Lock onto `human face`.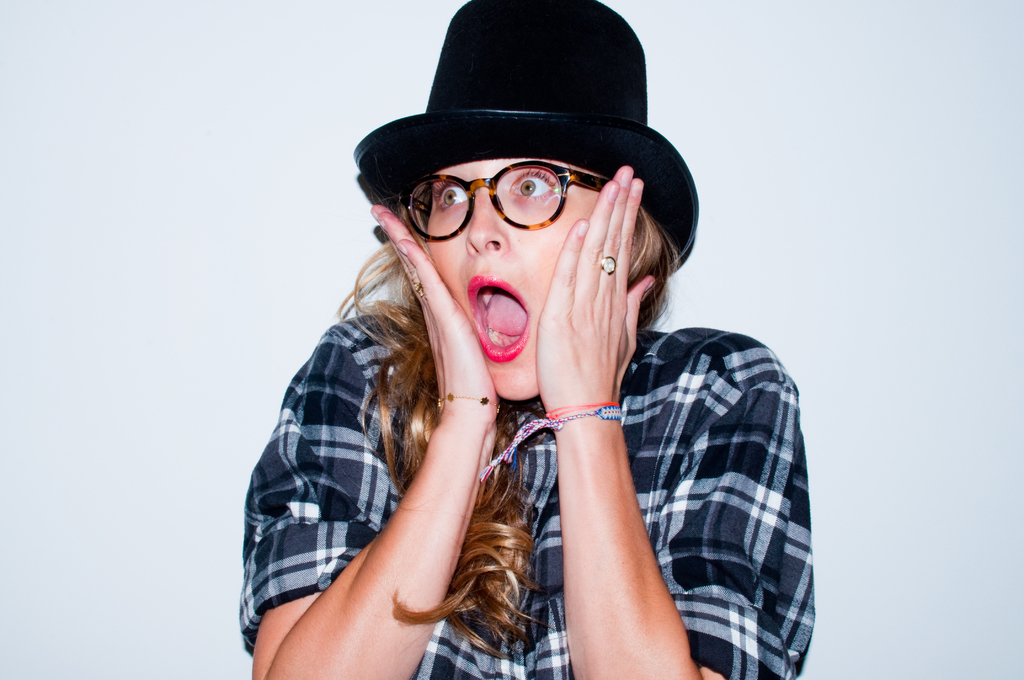
Locked: {"x1": 429, "y1": 165, "x2": 598, "y2": 395}.
